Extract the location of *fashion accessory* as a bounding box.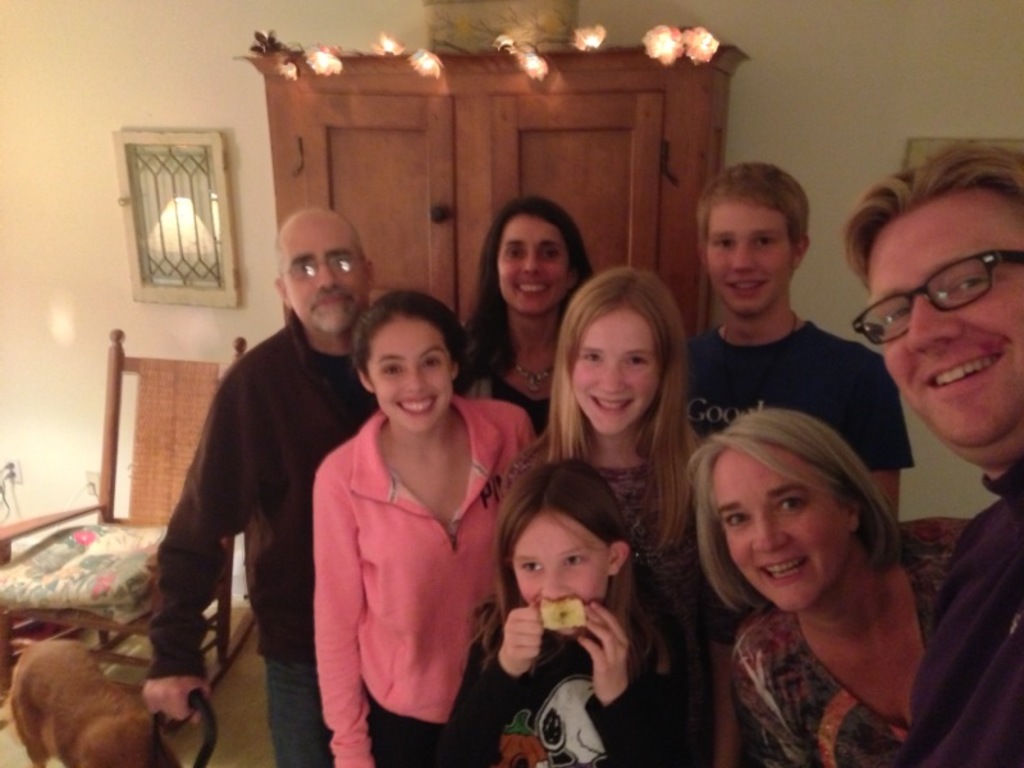
(x1=515, y1=351, x2=561, y2=396).
